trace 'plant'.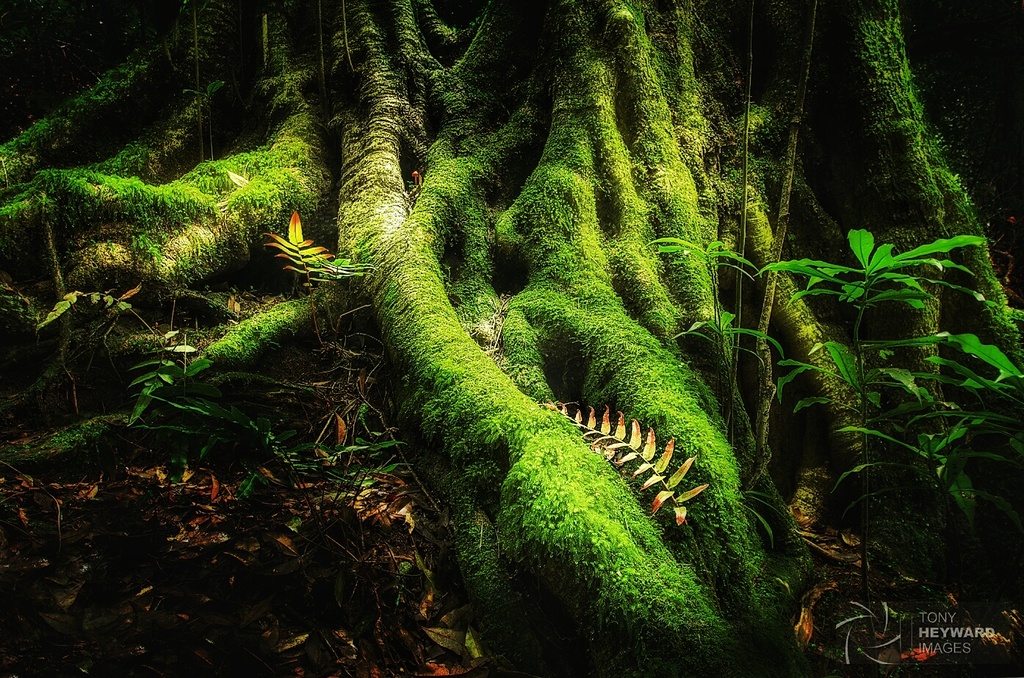
Traced to (841,330,1023,597).
